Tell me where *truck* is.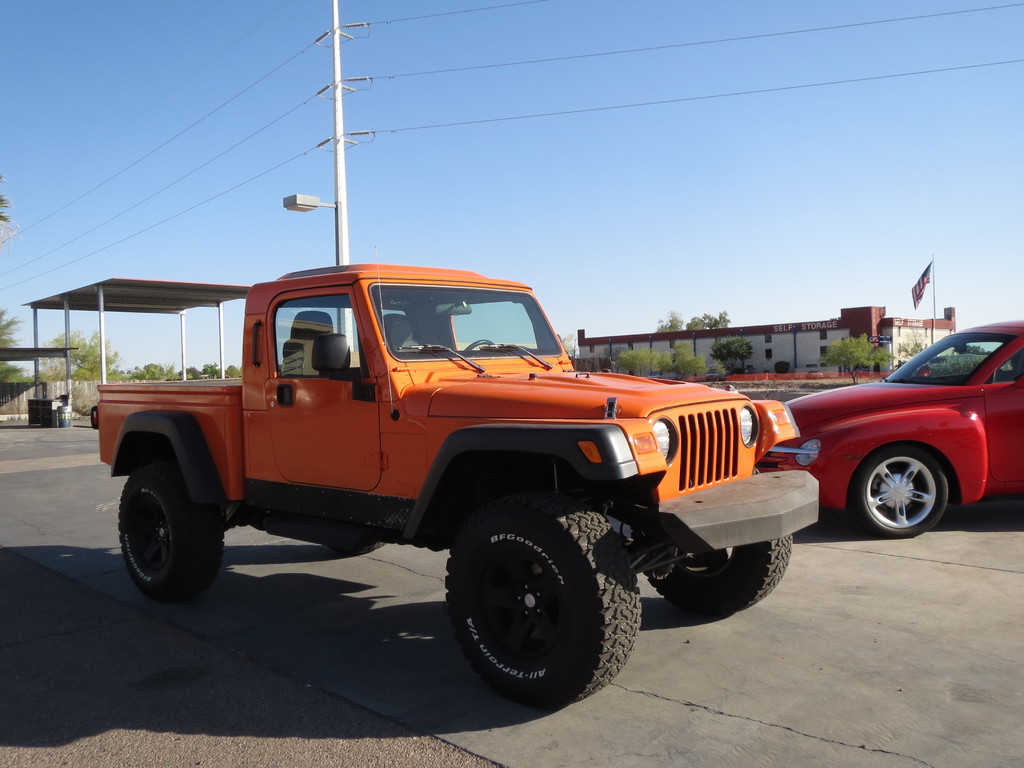
*truck* is at l=44, t=261, r=895, b=691.
